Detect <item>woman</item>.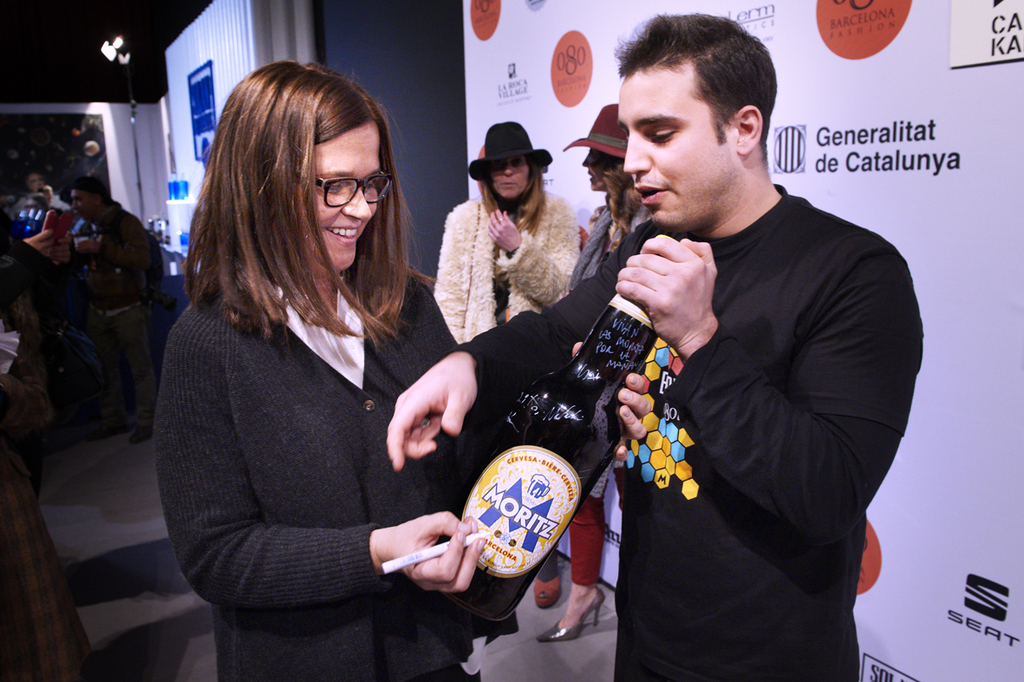
Detected at 155:49:478:681.
